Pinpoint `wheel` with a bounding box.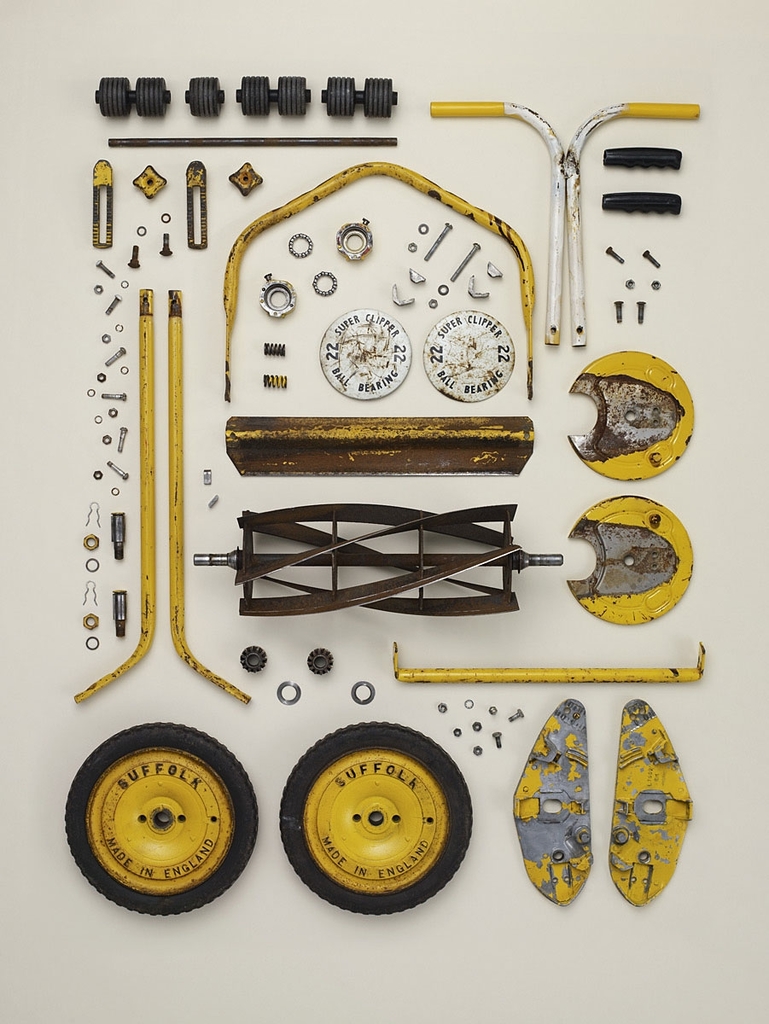
[x1=67, y1=720, x2=255, y2=917].
